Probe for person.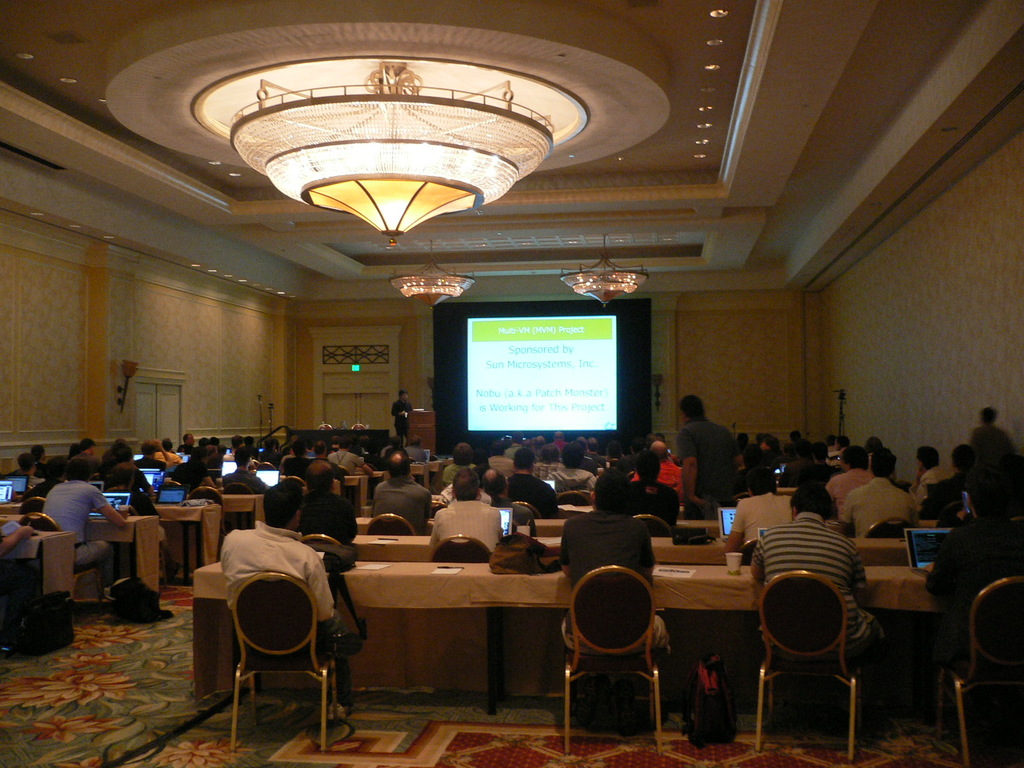
Probe result: x1=46 y1=461 x2=130 y2=605.
